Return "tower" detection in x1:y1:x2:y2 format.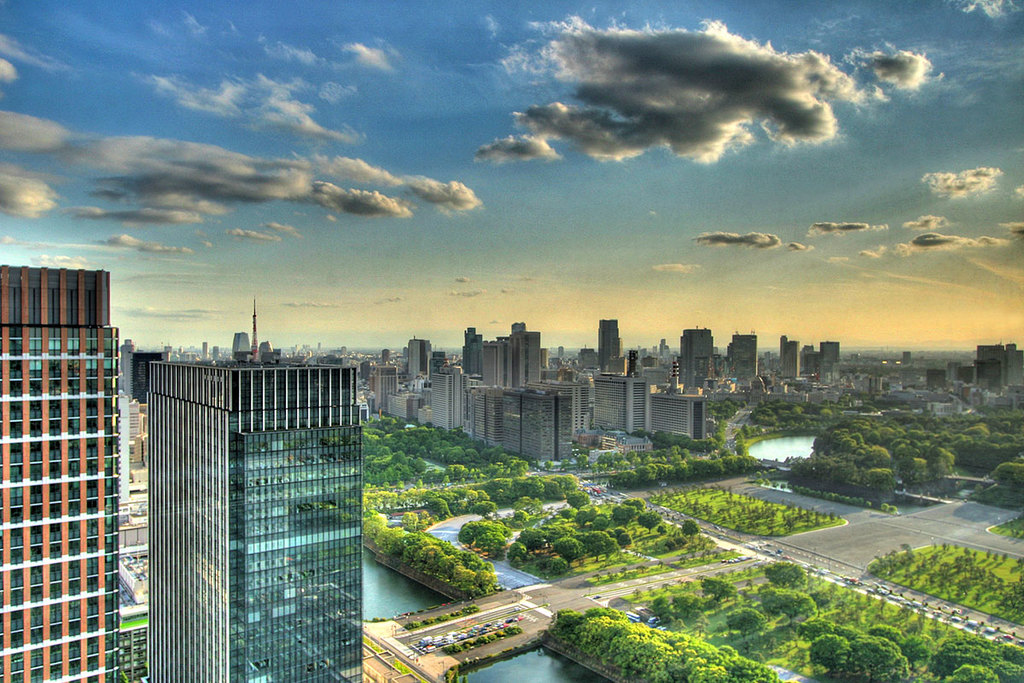
474:388:499:455.
